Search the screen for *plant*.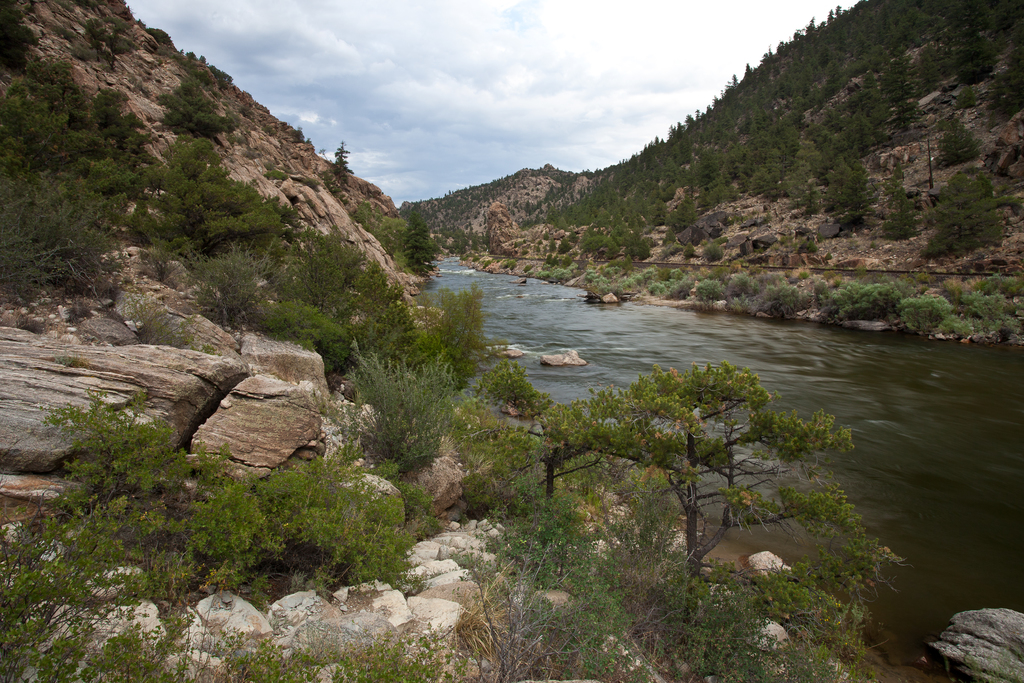
Found at box=[0, 381, 428, 682].
